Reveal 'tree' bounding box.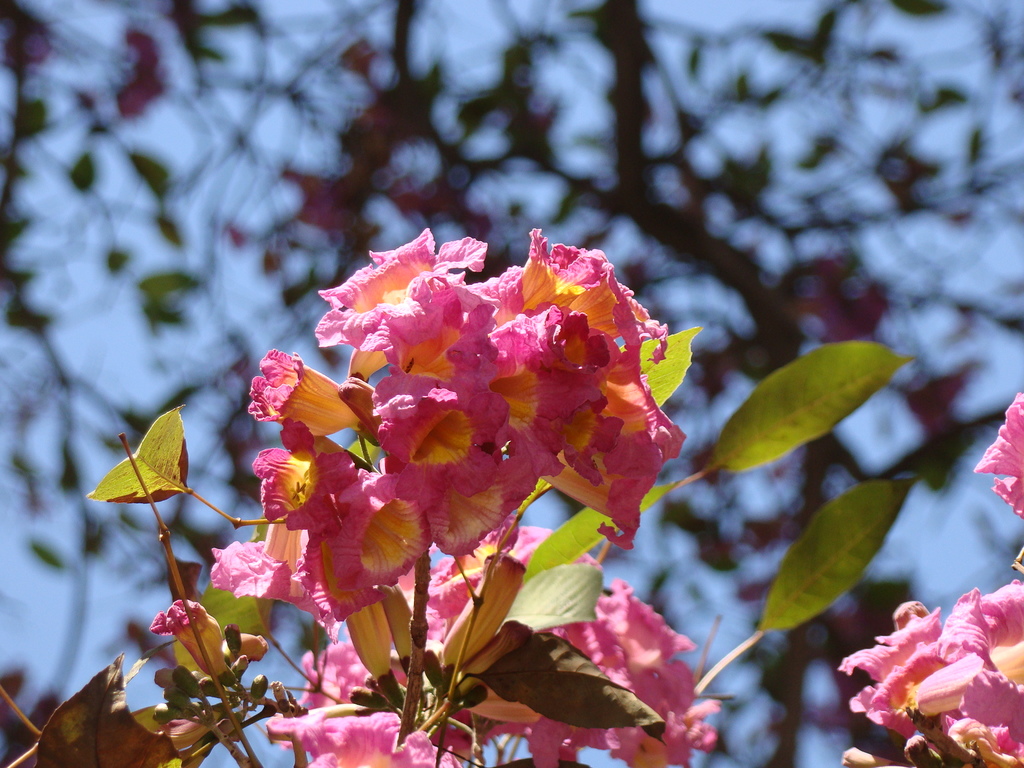
Revealed: 0/230/1023/767.
